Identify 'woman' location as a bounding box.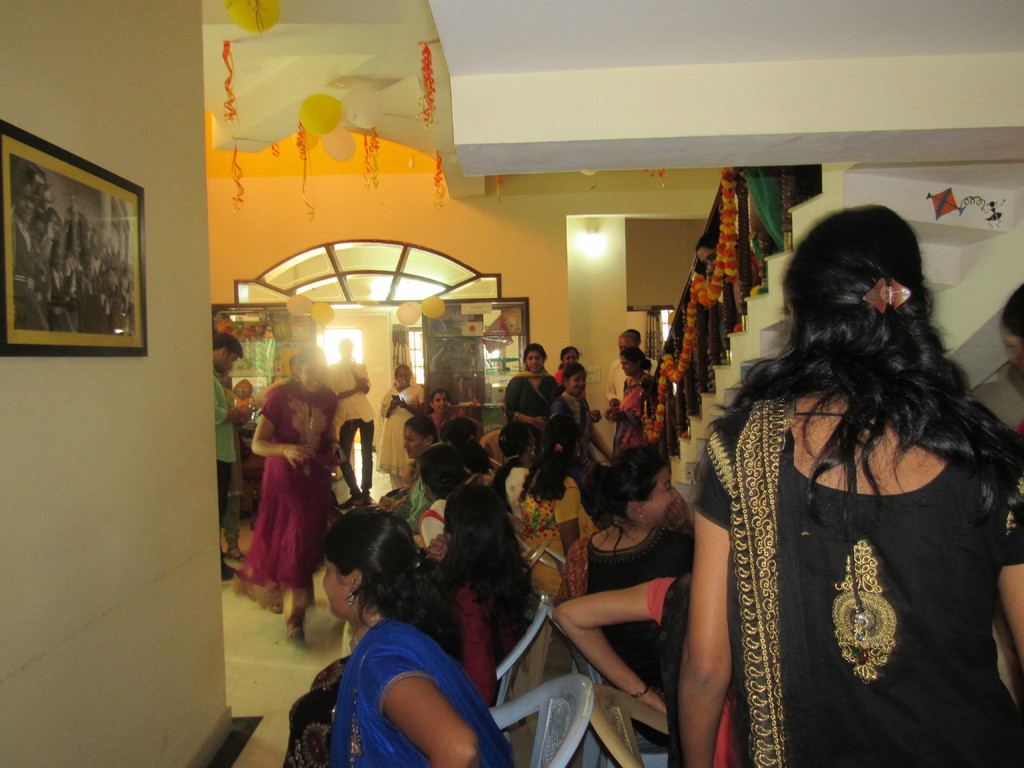
{"x1": 678, "y1": 199, "x2": 1023, "y2": 767}.
